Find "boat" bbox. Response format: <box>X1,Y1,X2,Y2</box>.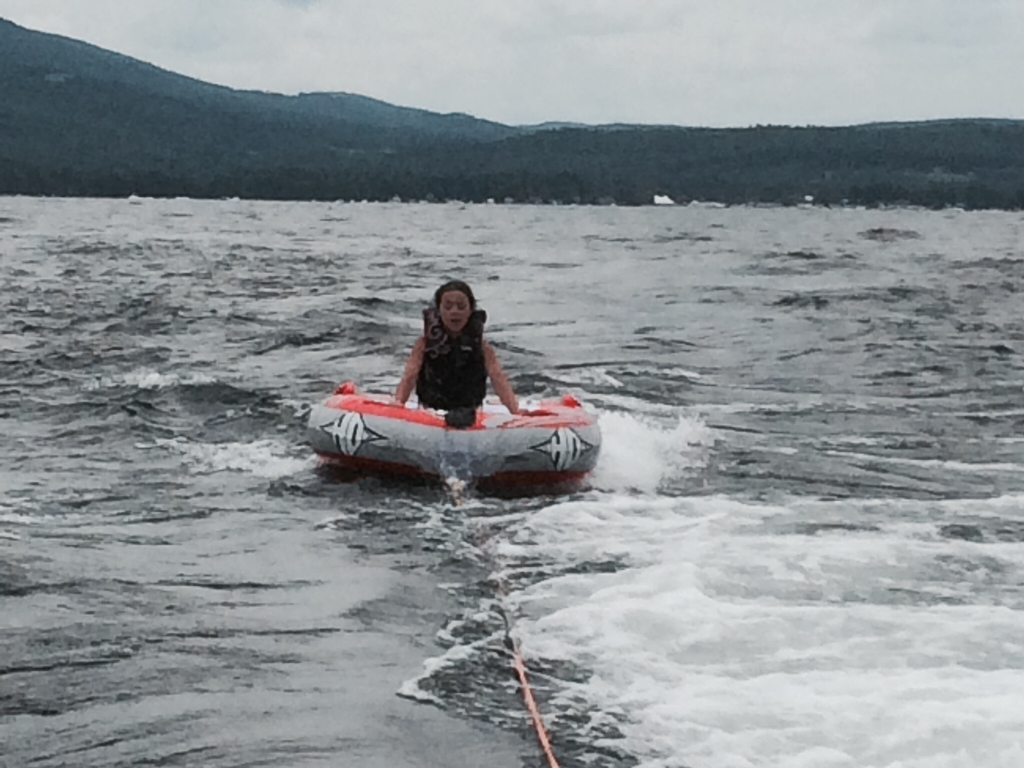
<box>308,376,599,486</box>.
